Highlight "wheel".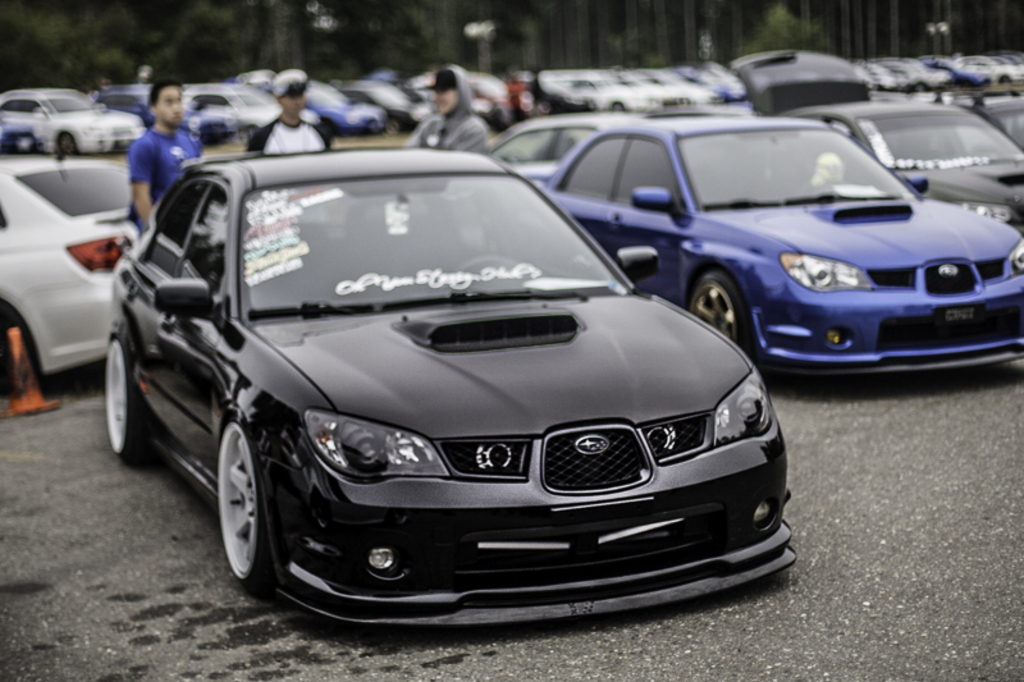
Highlighted region: 55:129:77:160.
